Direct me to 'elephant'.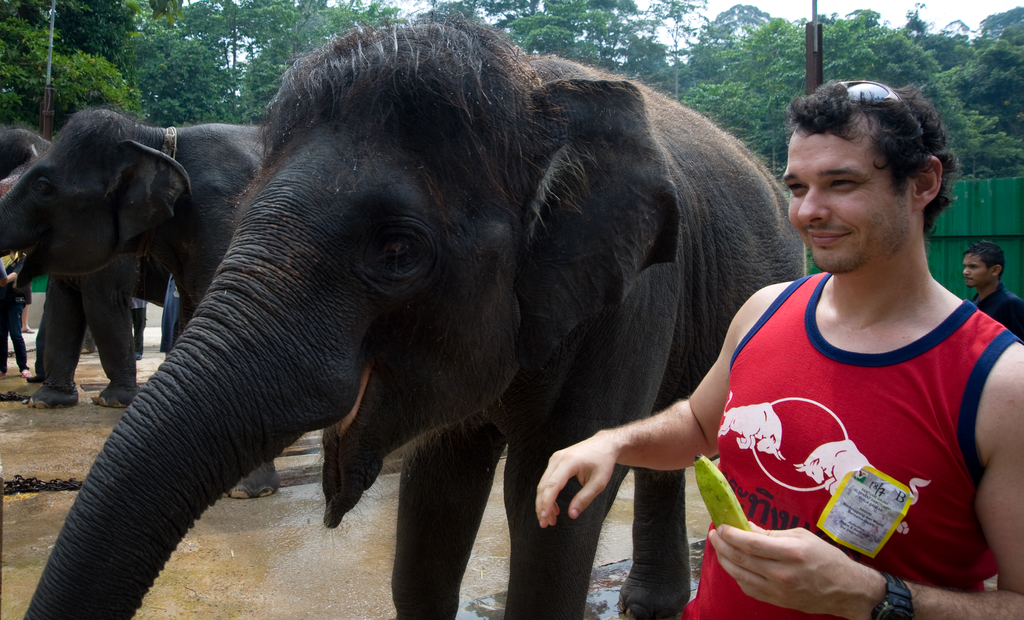
Direction: 2/121/113/378.
